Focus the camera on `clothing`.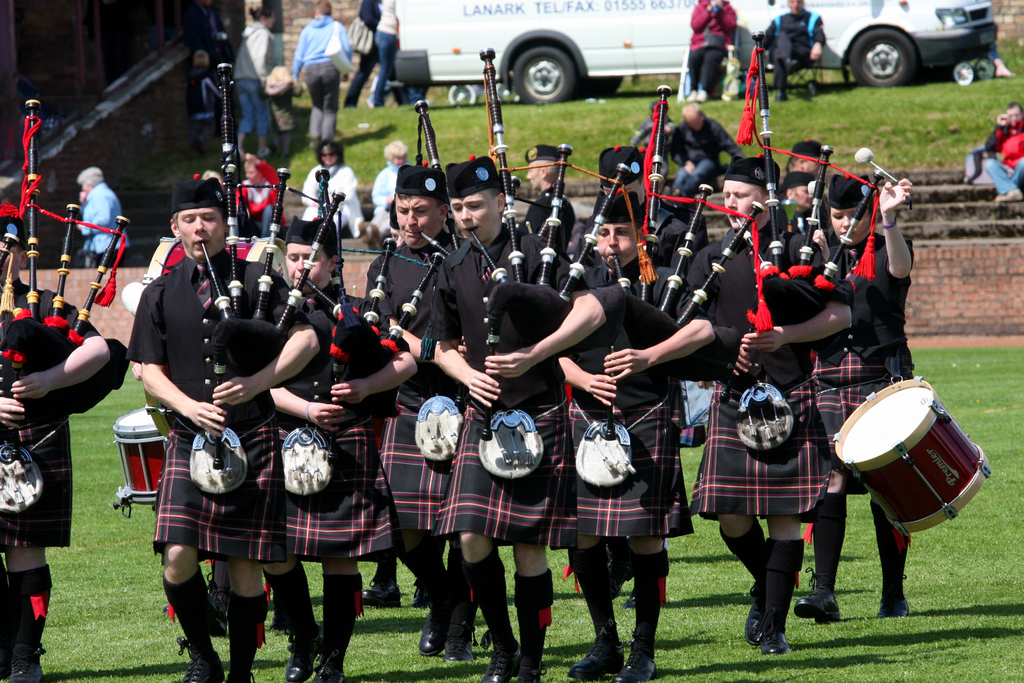
Focus region: region(289, 13, 353, 144).
